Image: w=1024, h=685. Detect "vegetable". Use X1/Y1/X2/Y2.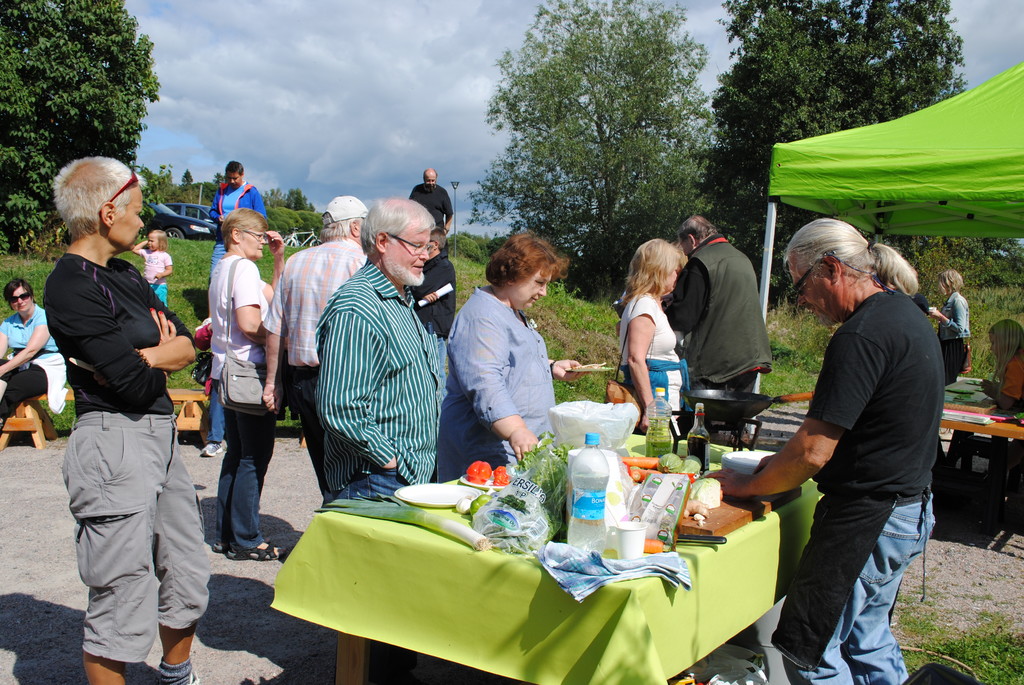
493/464/513/484.
